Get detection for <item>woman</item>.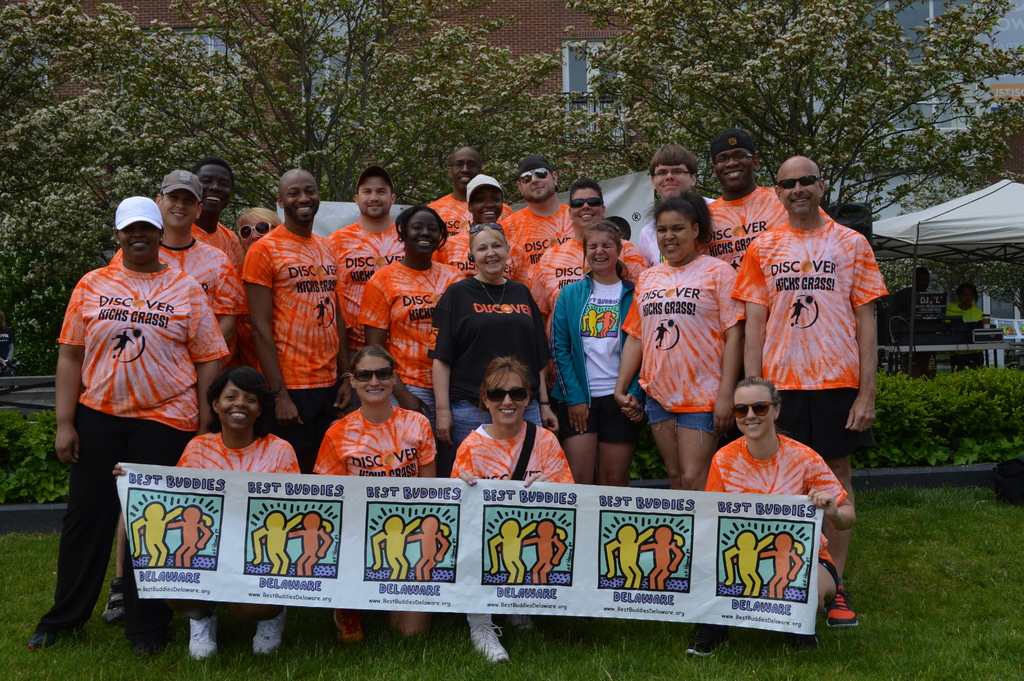
Detection: rect(358, 204, 460, 413).
